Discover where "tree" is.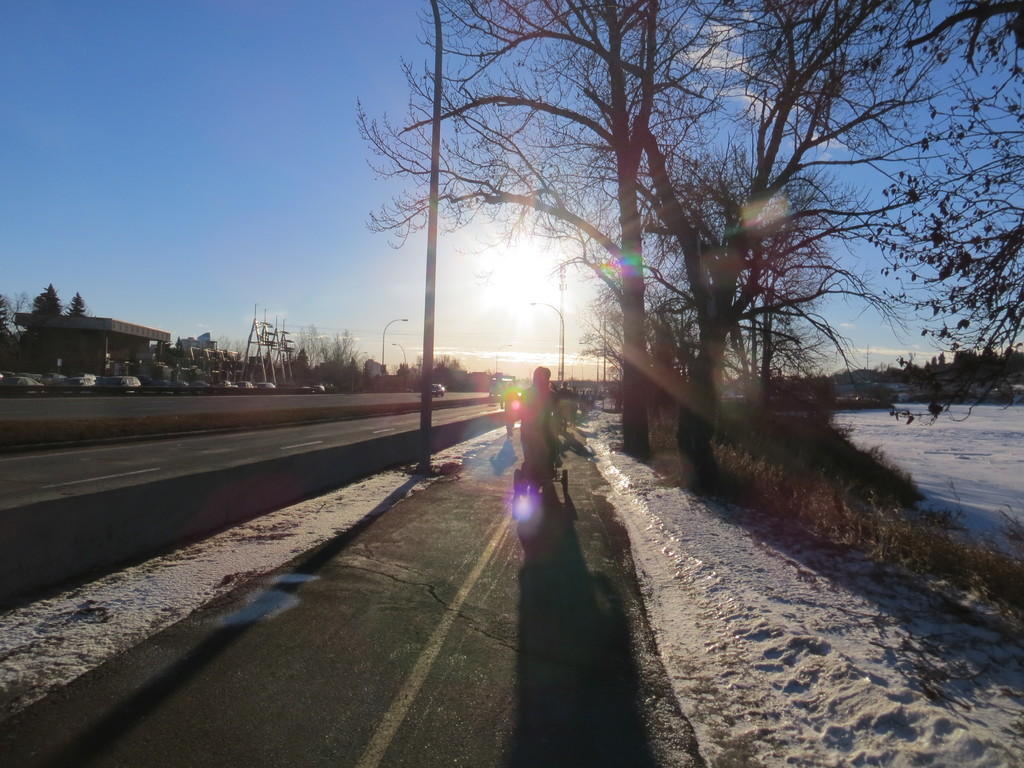
Discovered at 344, 0, 753, 465.
